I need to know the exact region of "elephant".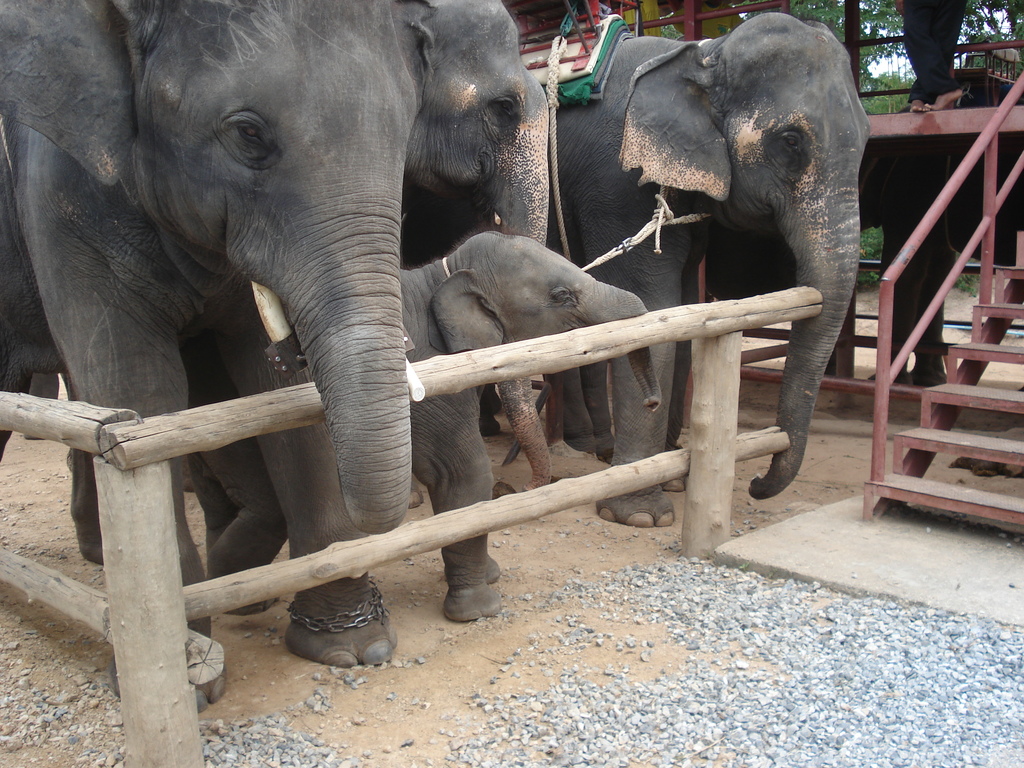
Region: {"x1": 506, "y1": 13, "x2": 886, "y2": 522}.
